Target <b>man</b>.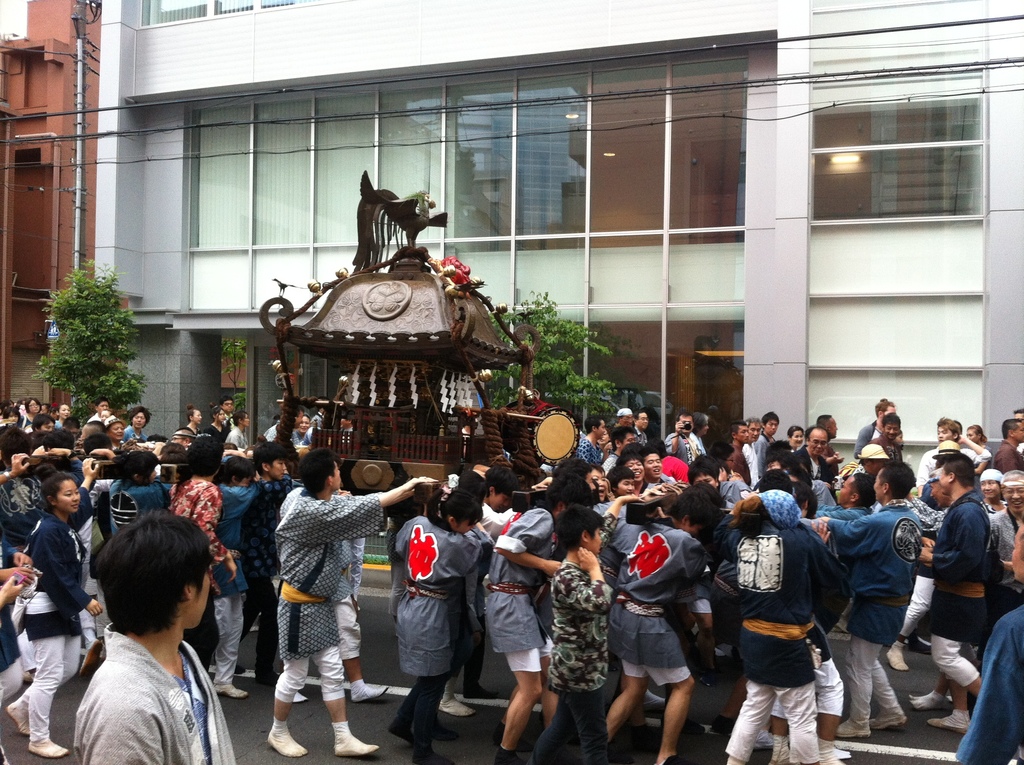
Target region: (x1=255, y1=448, x2=440, y2=764).
